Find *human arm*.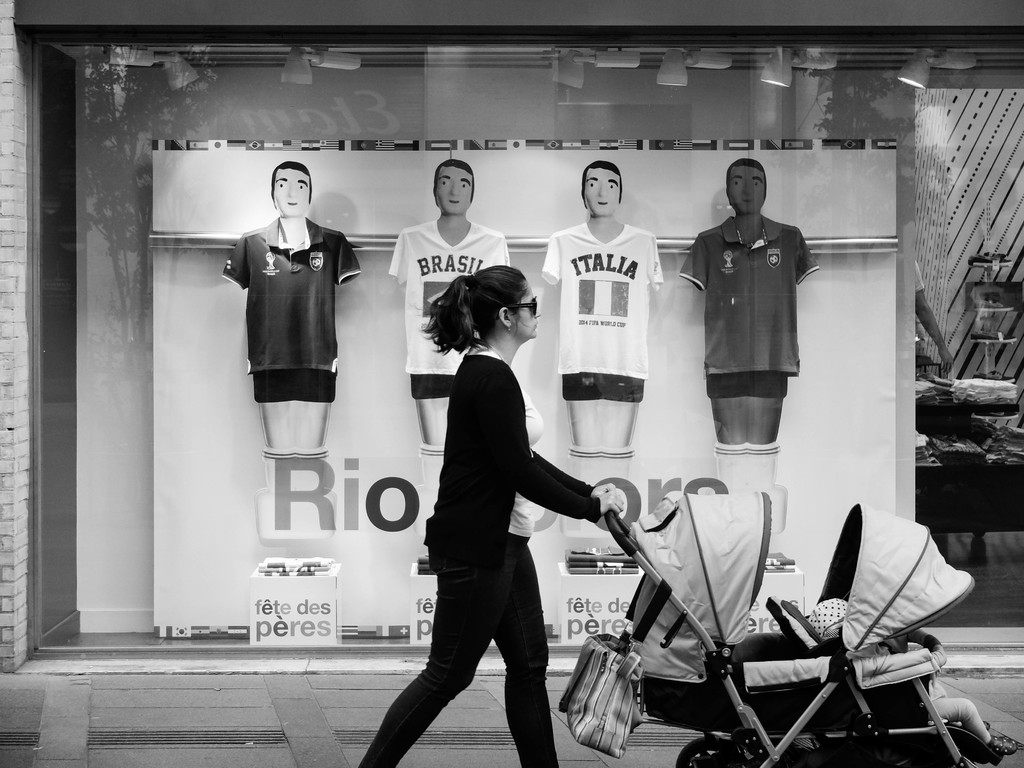
box=[490, 375, 622, 520].
